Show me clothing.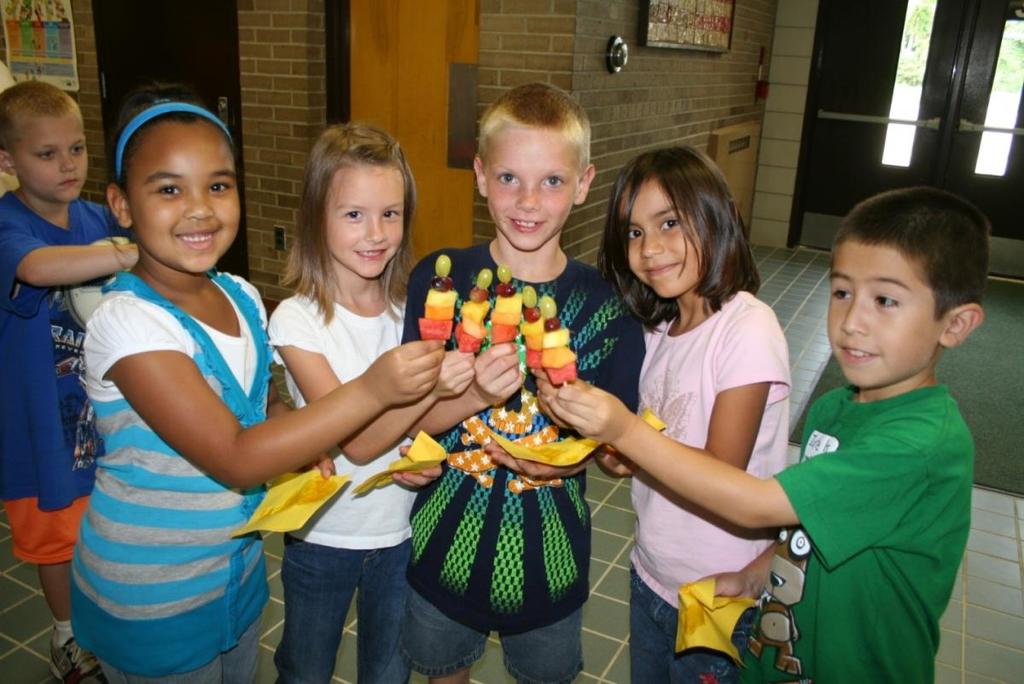
clothing is here: {"x1": 73, "y1": 211, "x2": 296, "y2": 669}.
